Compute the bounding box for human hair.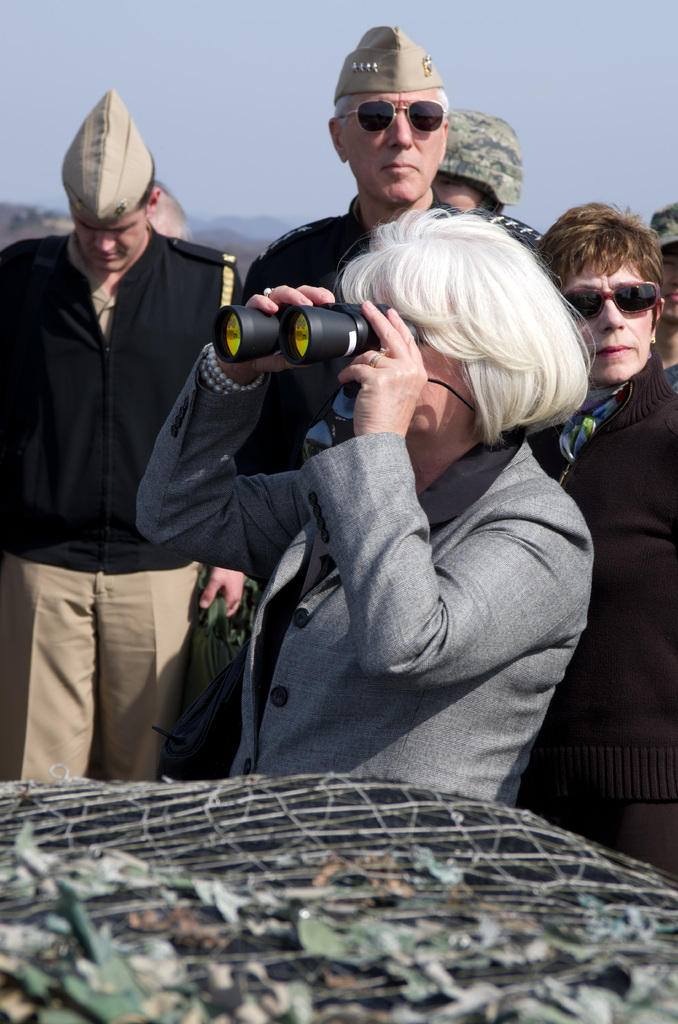
box(149, 178, 193, 241).
